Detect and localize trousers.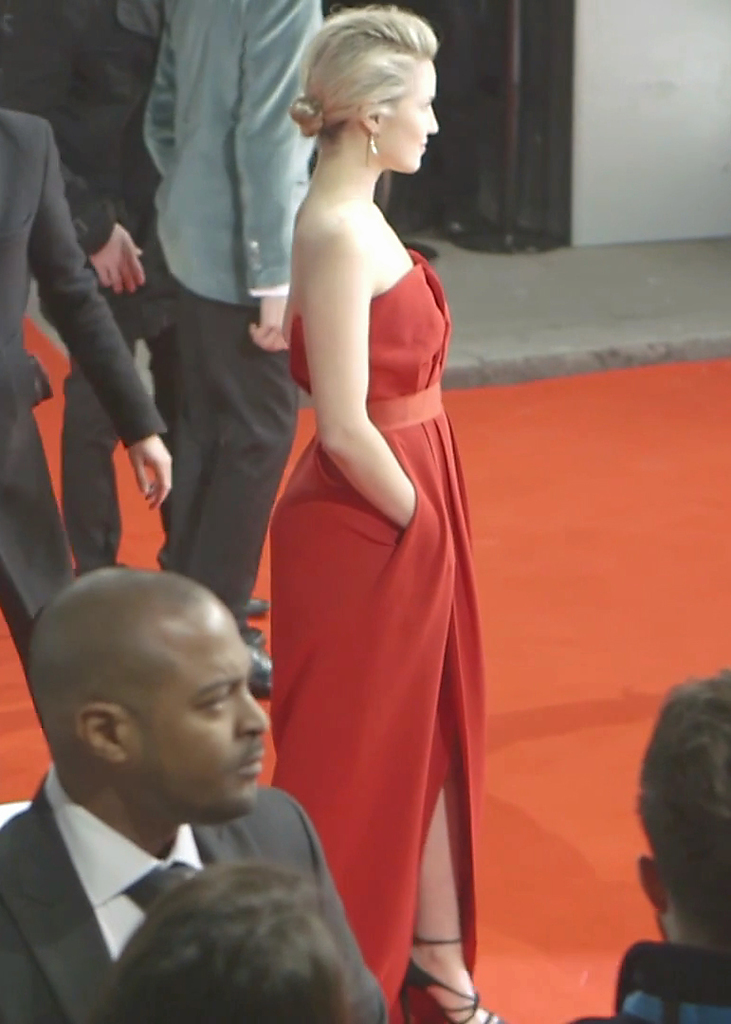
Localized at 55:283:184:569.
